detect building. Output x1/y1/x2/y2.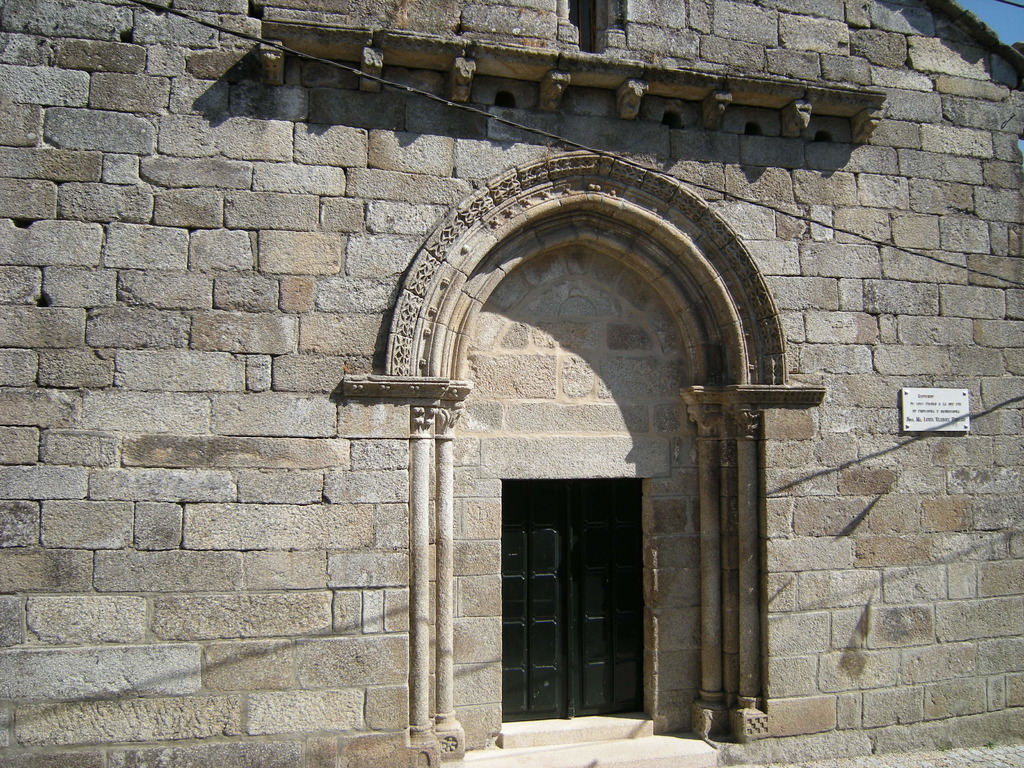
0/0/1023/767.
